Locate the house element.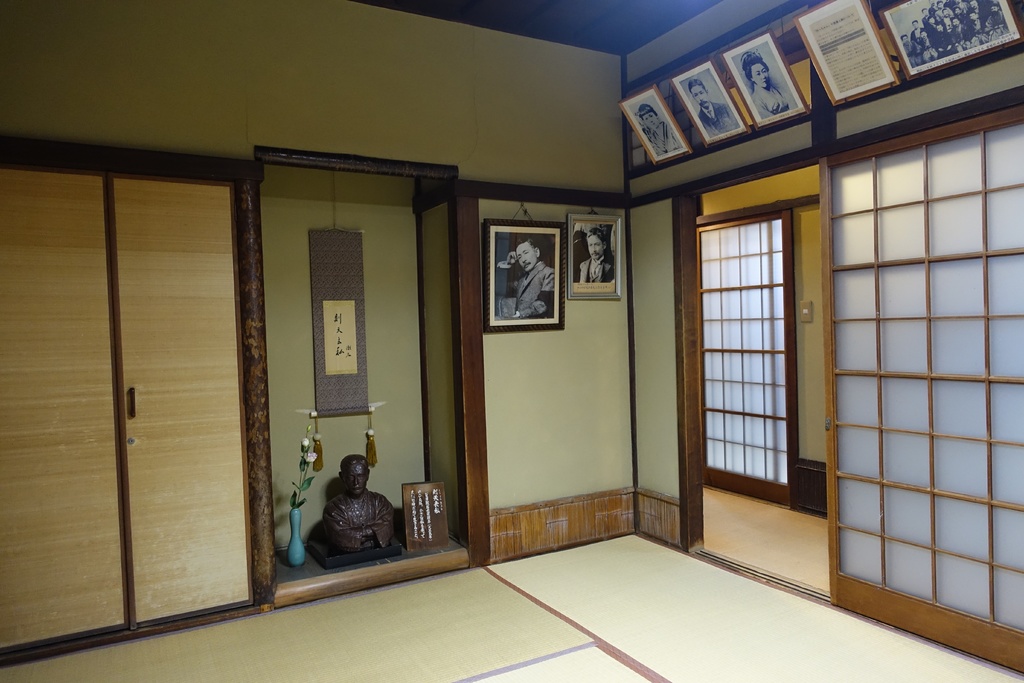
Element bbox: <region>1, 0, 1023, 682</region>.
